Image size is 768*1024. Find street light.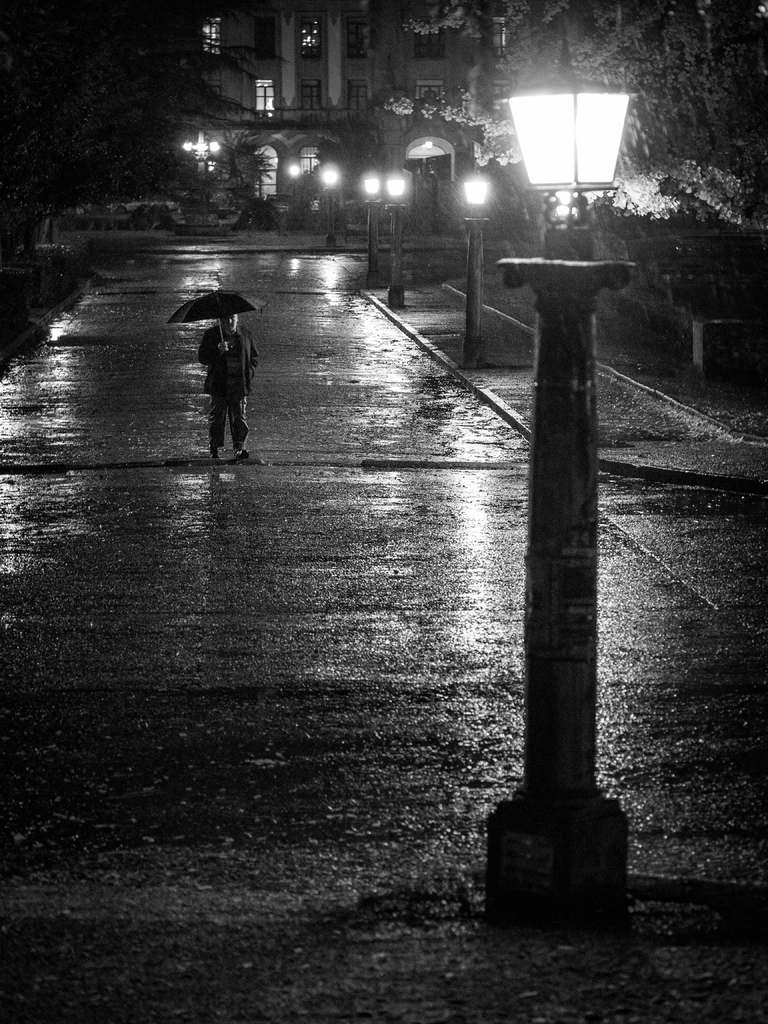
crop(385, 170, 406, 303).
